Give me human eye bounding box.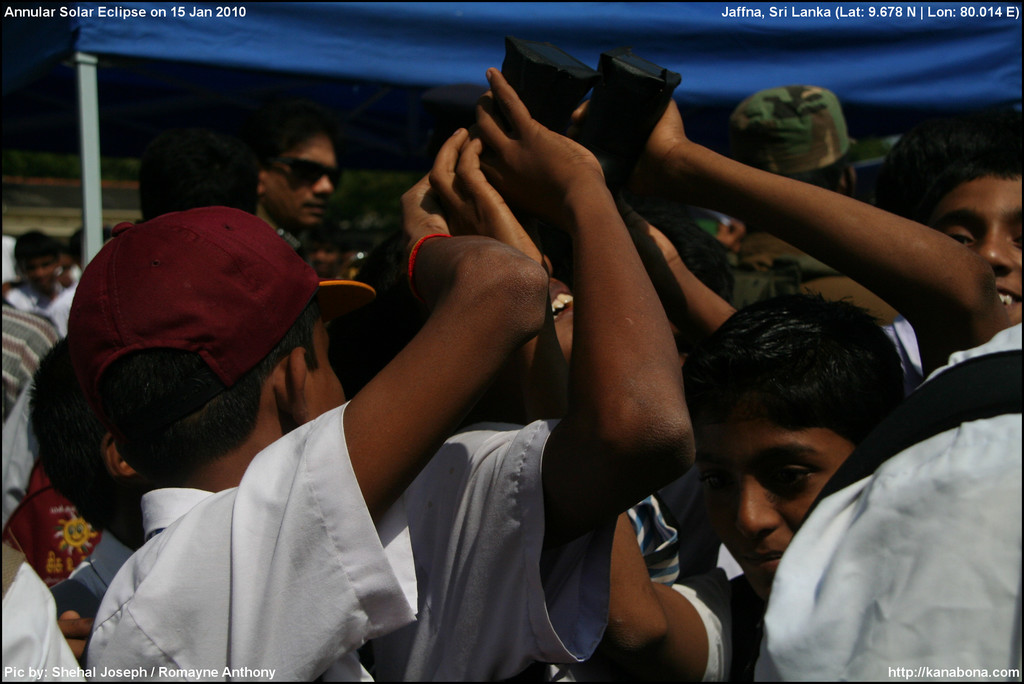
{"x1": 1007, "y1": 230, "x2": 1023, "y2": 251}.
